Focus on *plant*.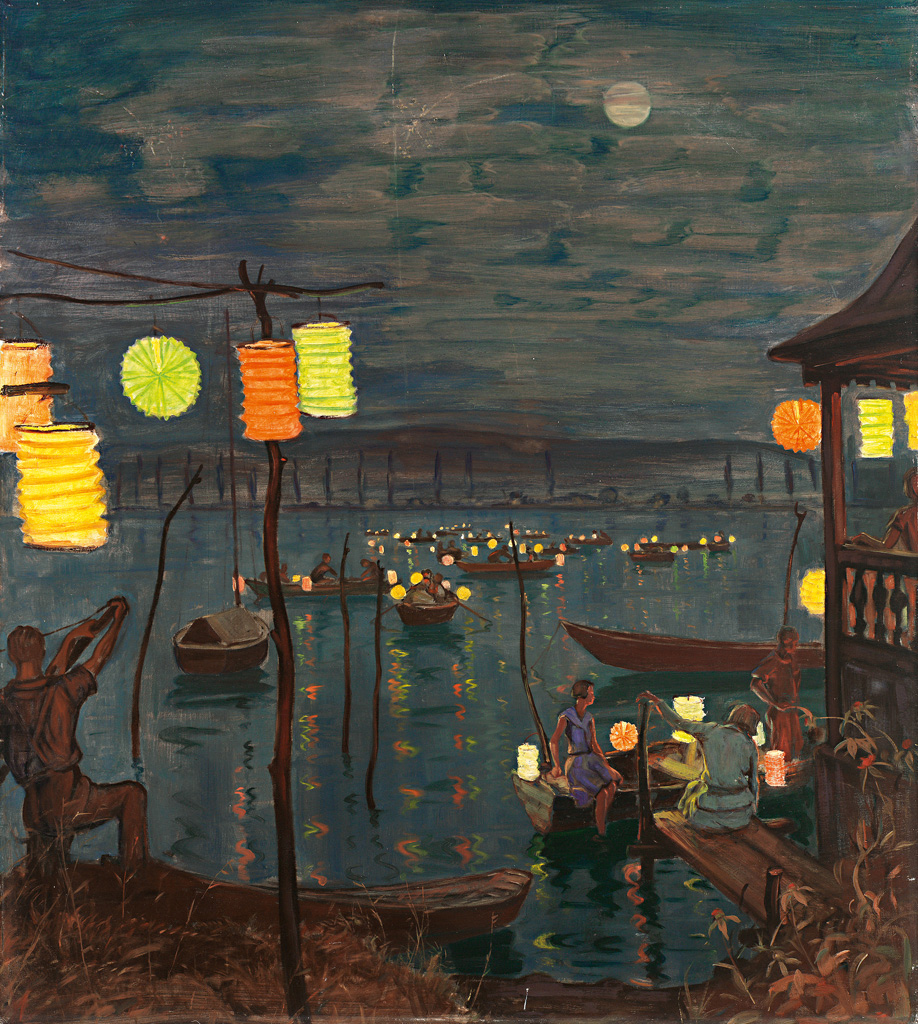
Focused at [651, 682, 917, 1023].
